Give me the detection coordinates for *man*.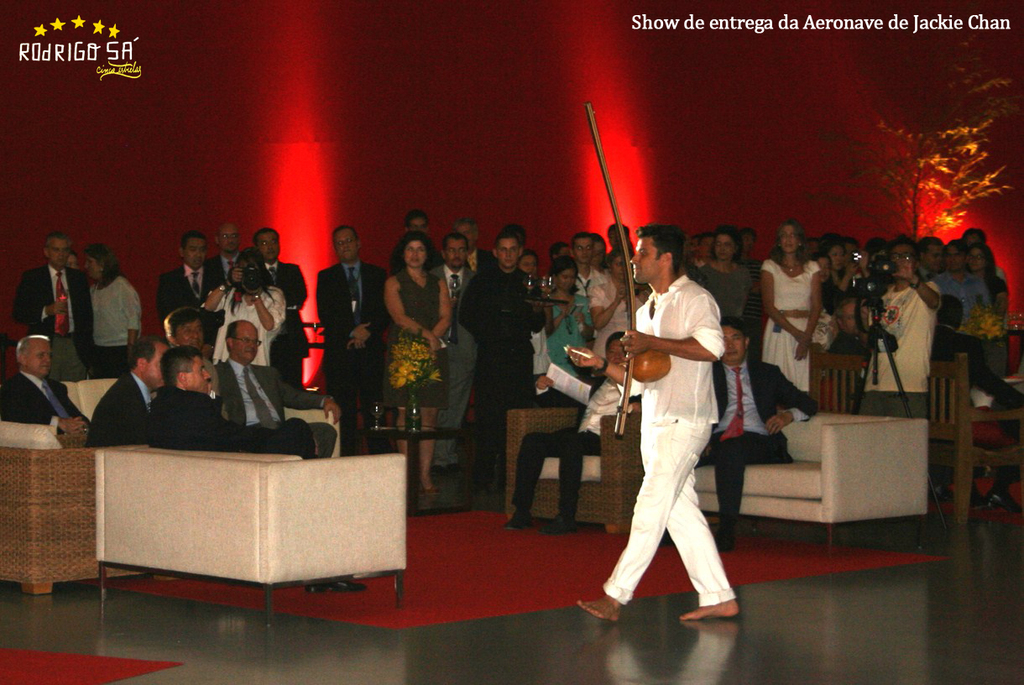
x1=87, y1=333, x2=173, y2=447.
